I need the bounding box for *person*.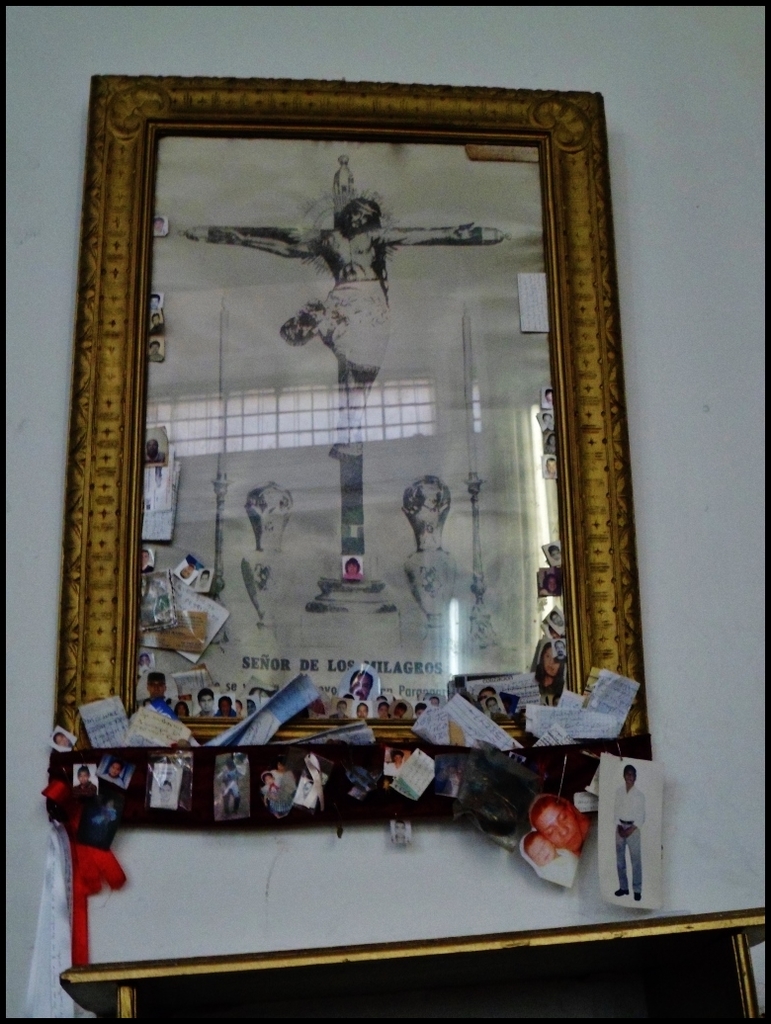
Here it is: 333 700 349 726.
